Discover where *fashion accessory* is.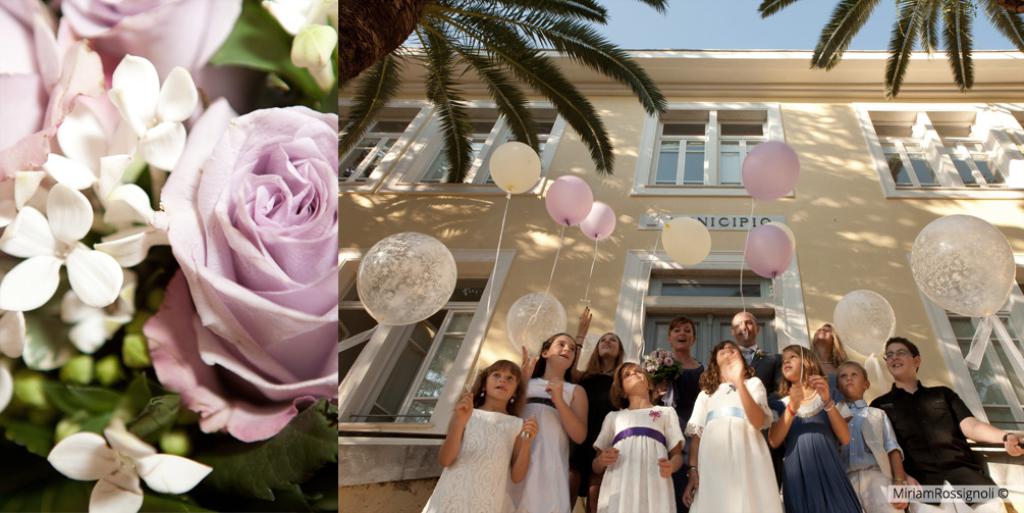
Discovered at 511, 391, 517, 404.
